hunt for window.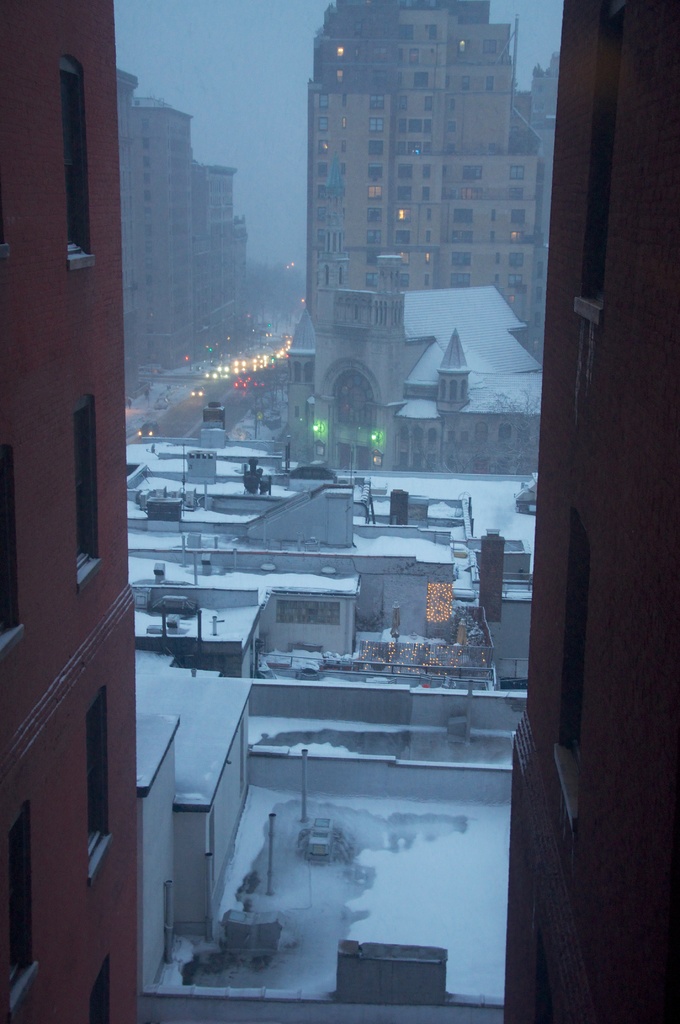
Hunted down at {"x1": 82, "y1": 397, "x2": 96, "y2": 590}.
